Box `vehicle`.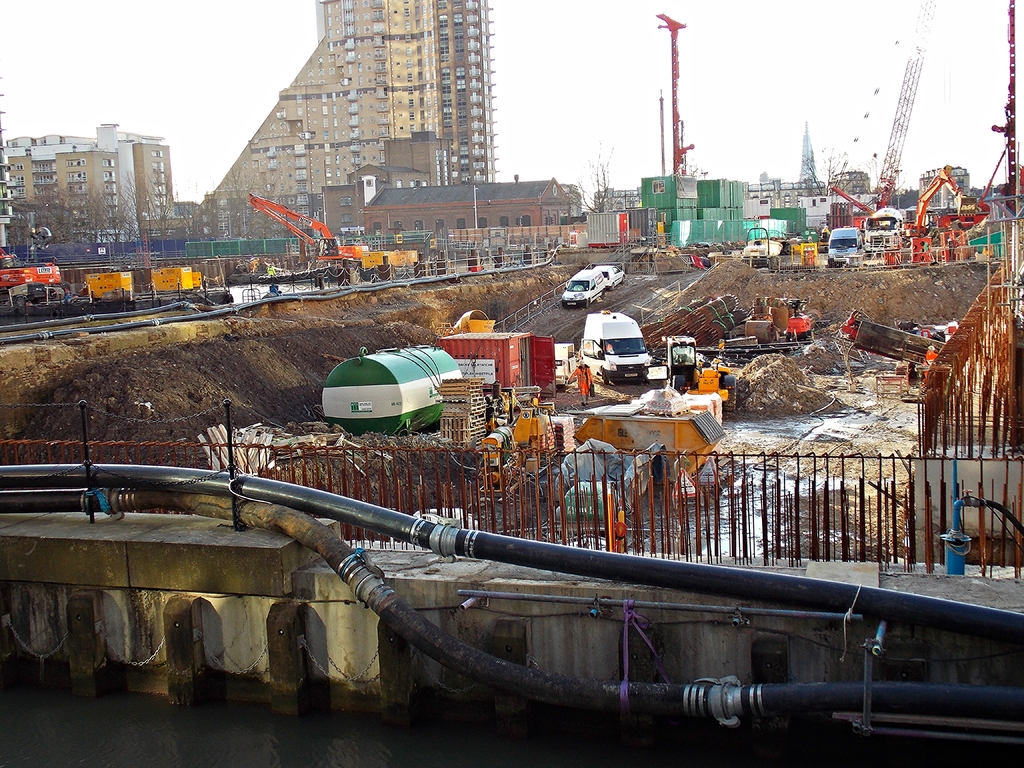
<region>558, 266, 606, 307</region>.
